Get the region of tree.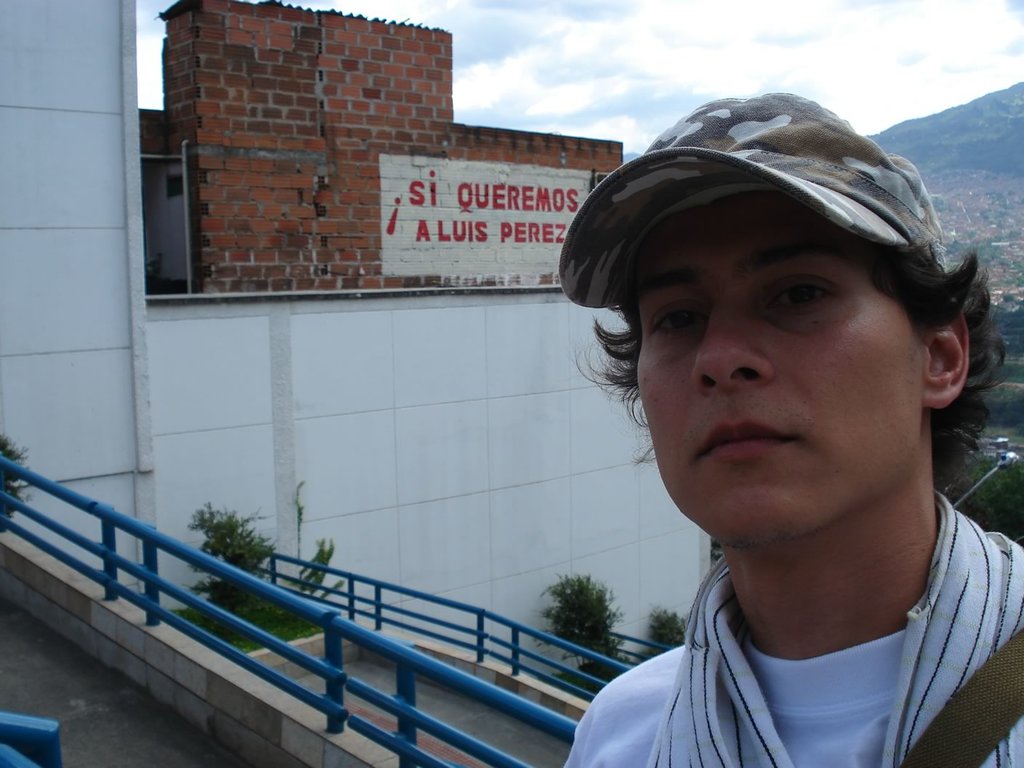
detection(532, 571, 625, 689).
